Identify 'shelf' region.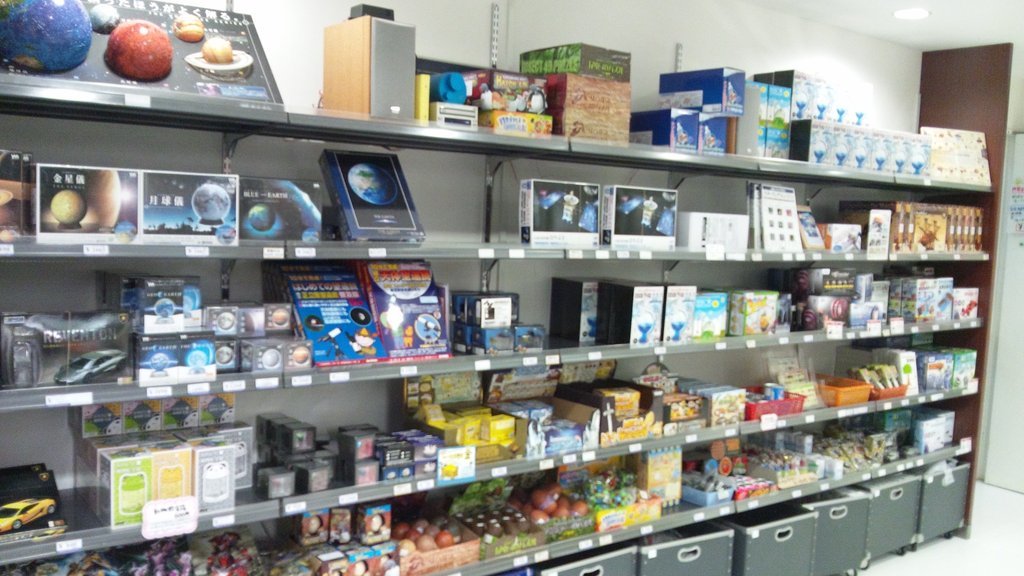
Region: bbox=[0, 106, 970, 553].
